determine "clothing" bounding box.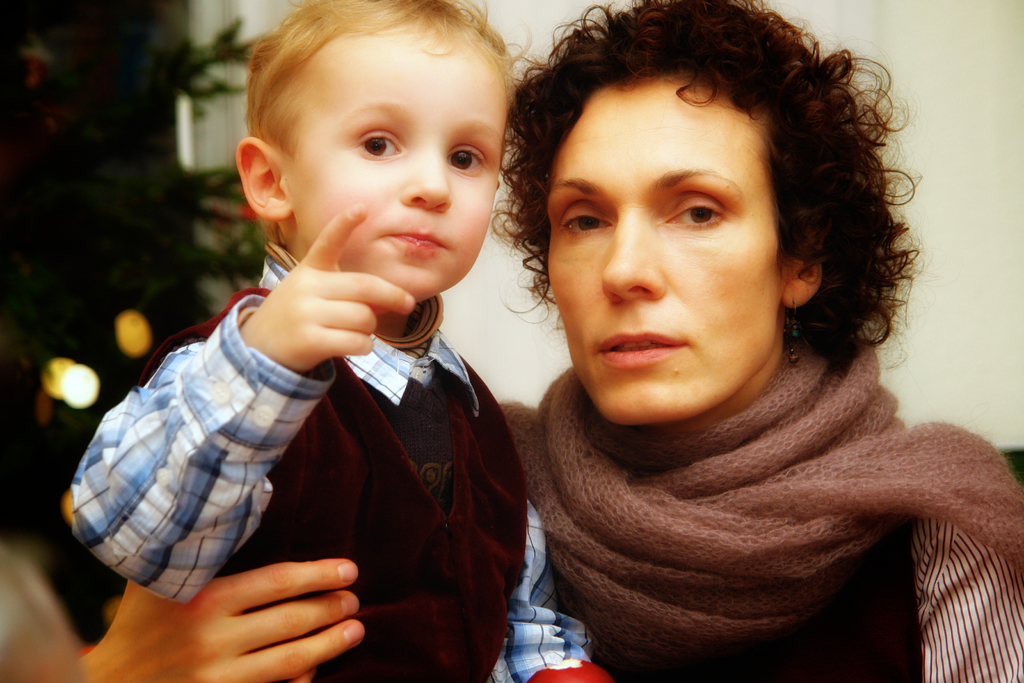
Determined: (483, 320, 1023, 682).
